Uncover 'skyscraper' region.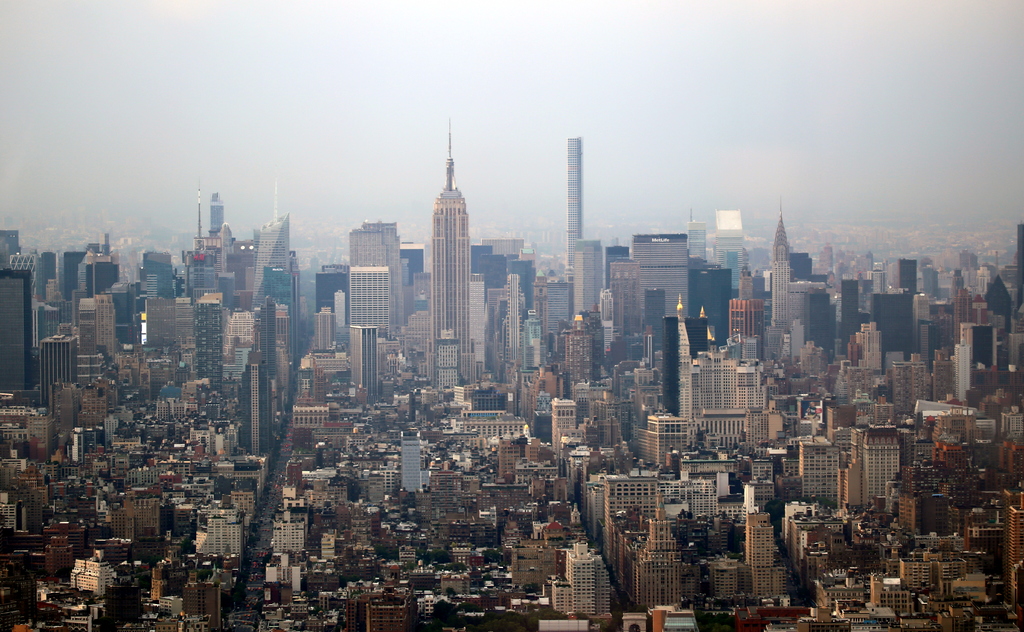
Uncovered: bbox(707, 221, 745, 295).
